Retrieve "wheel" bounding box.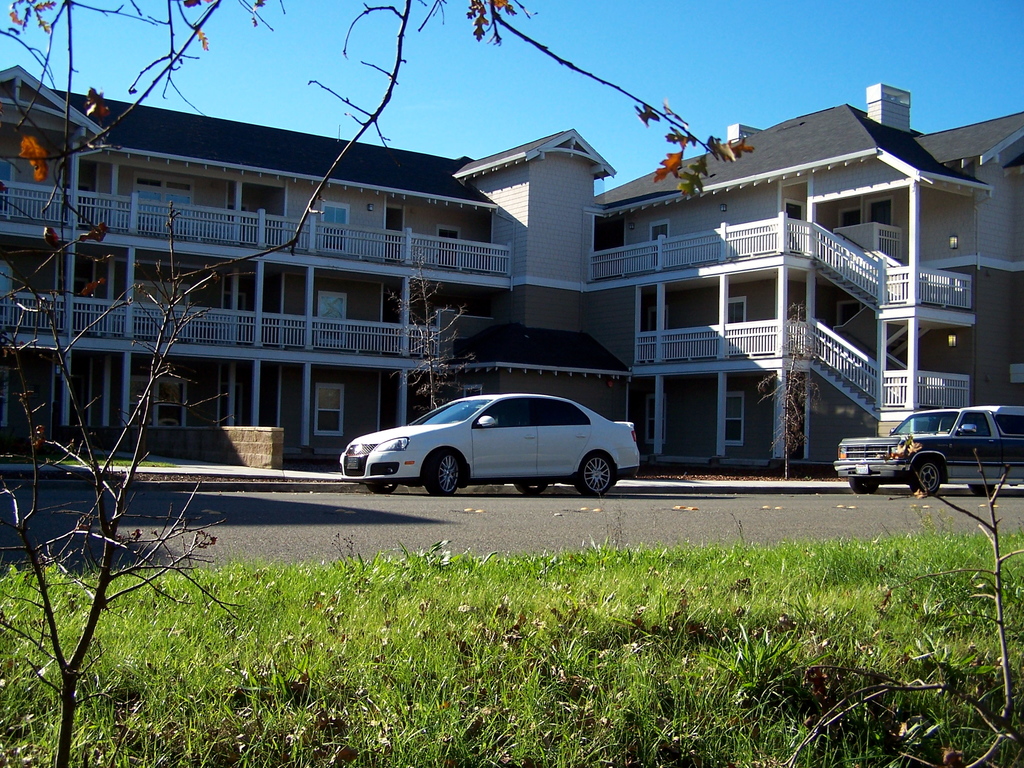
Bounding box: 424,450,456,500.
